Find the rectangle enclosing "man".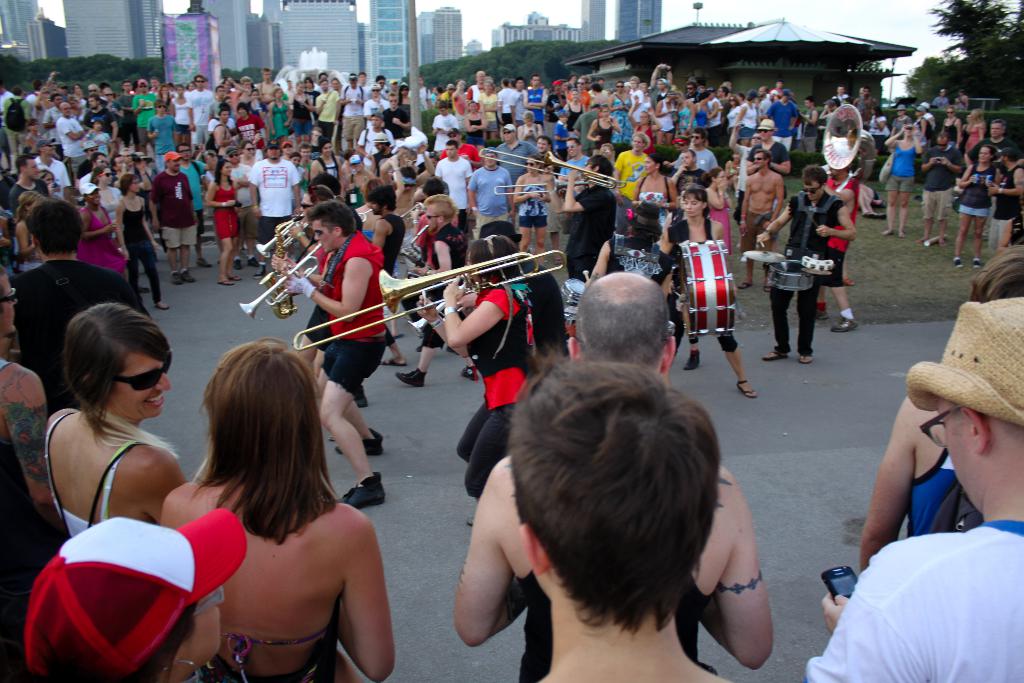
[x1=79, y1=152, x2=108, y2=192].
